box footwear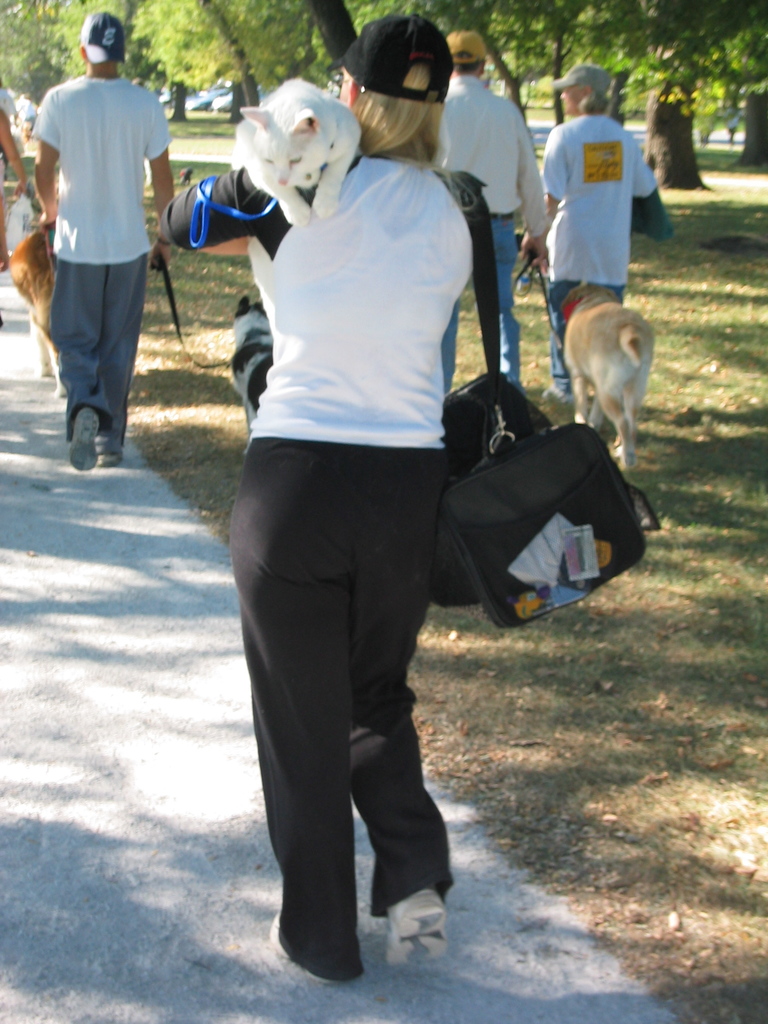
(x1=100, y1=426, x2=126, y2=470)
